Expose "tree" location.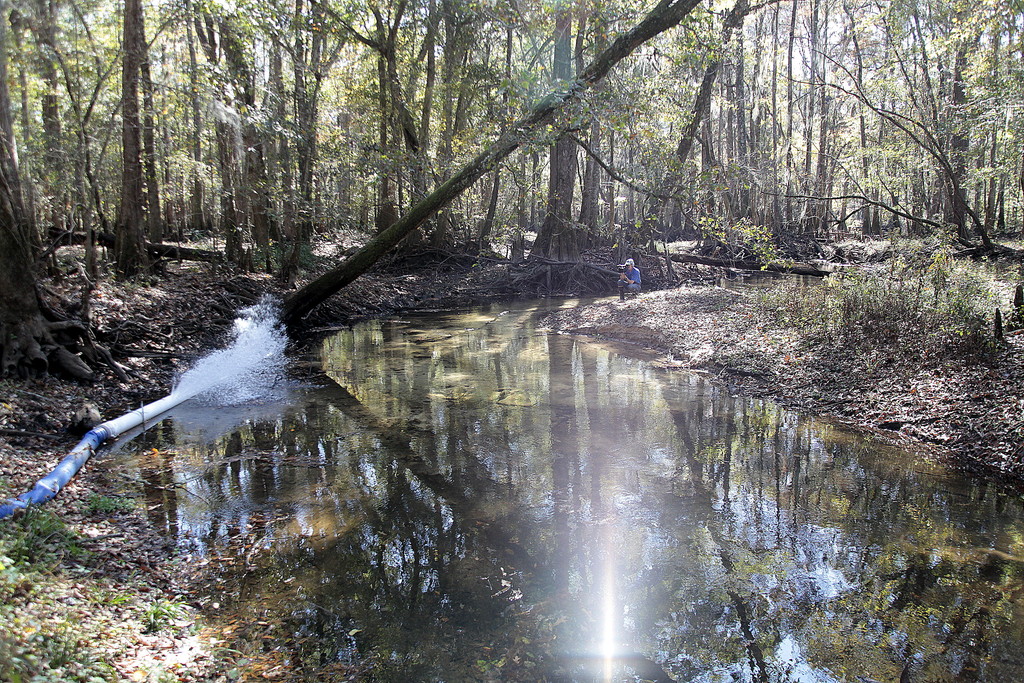
Exposed at [x1=517, y1=0, x2=618, y2=262].
